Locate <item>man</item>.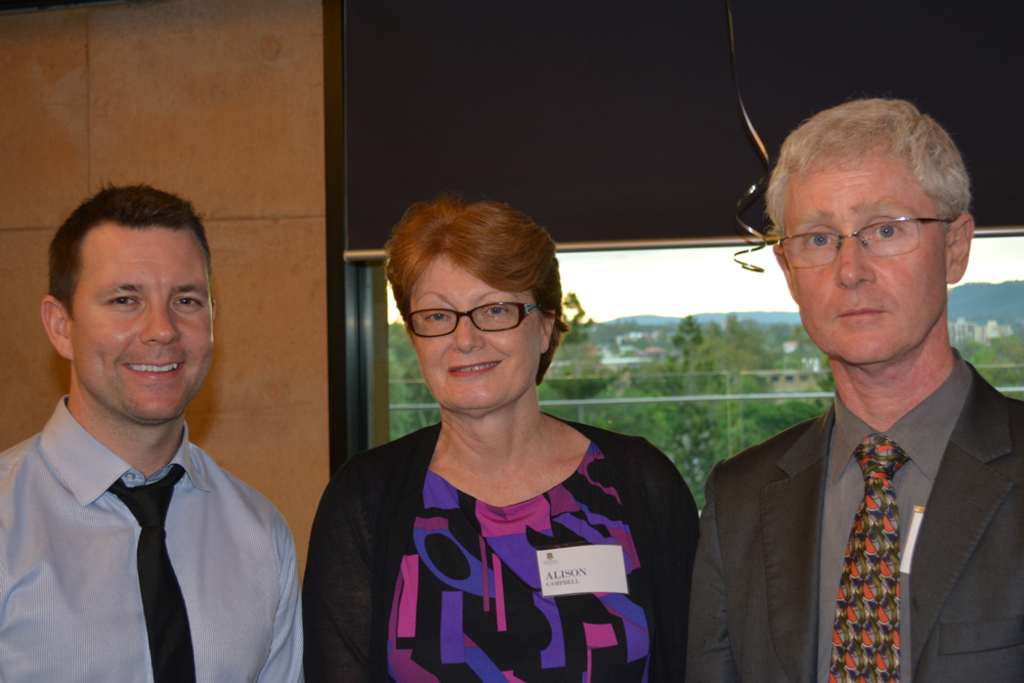
Bounding box: x1=682 y1=91 x2=1023 y2=682.
